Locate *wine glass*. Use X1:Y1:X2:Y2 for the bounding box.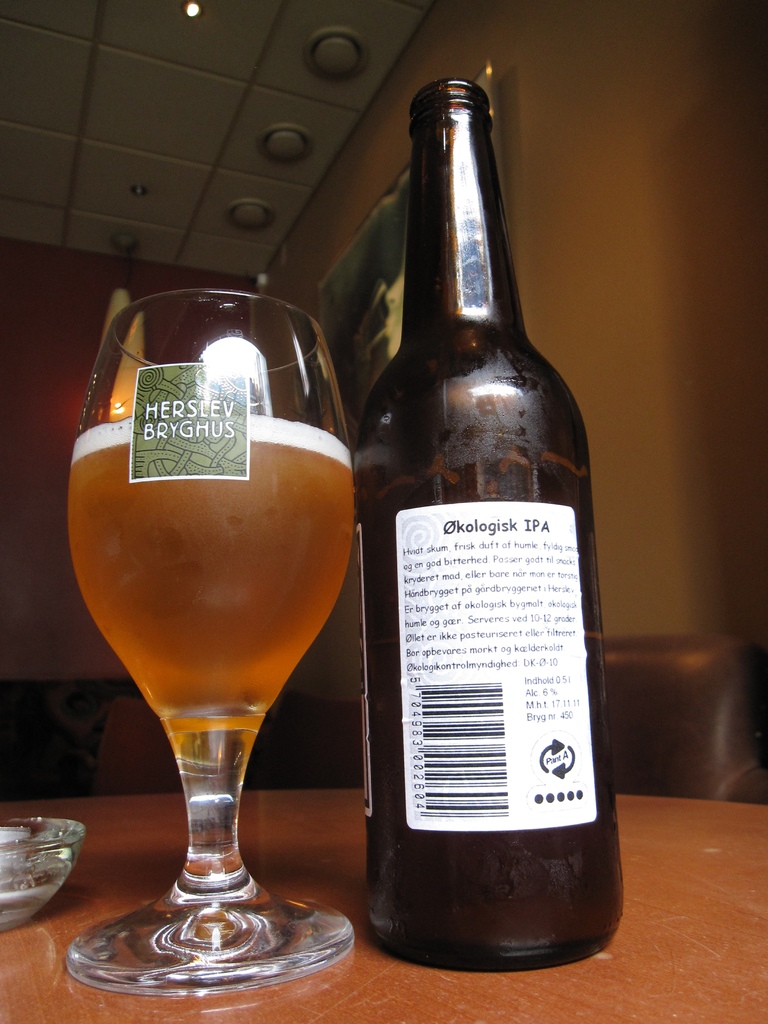
64:290:358:1000.
